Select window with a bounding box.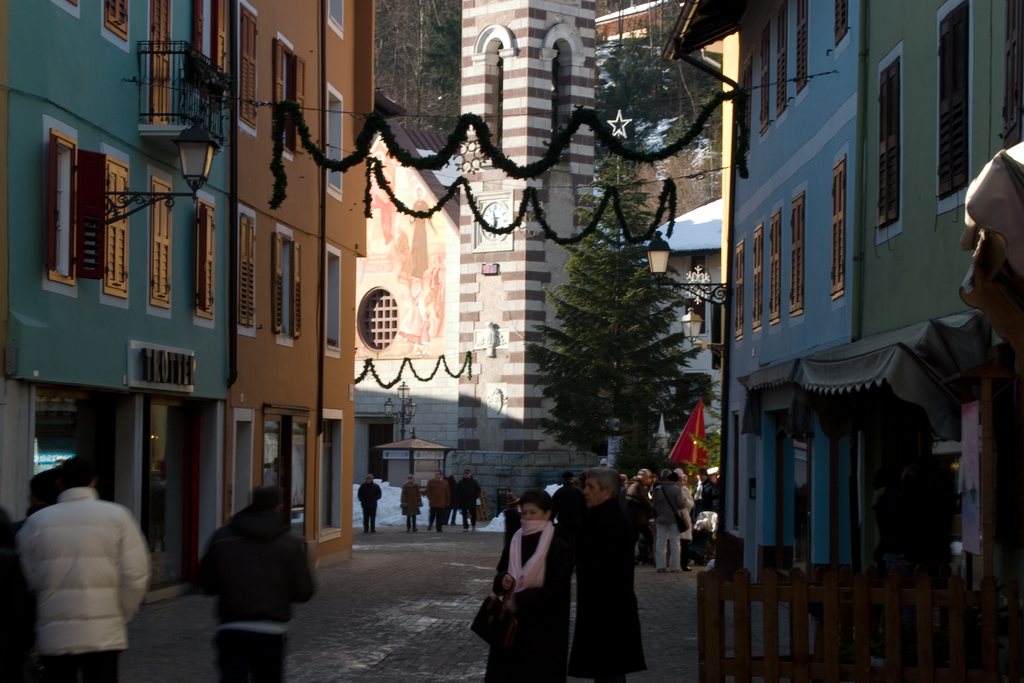
44, 129, 129, 302.
